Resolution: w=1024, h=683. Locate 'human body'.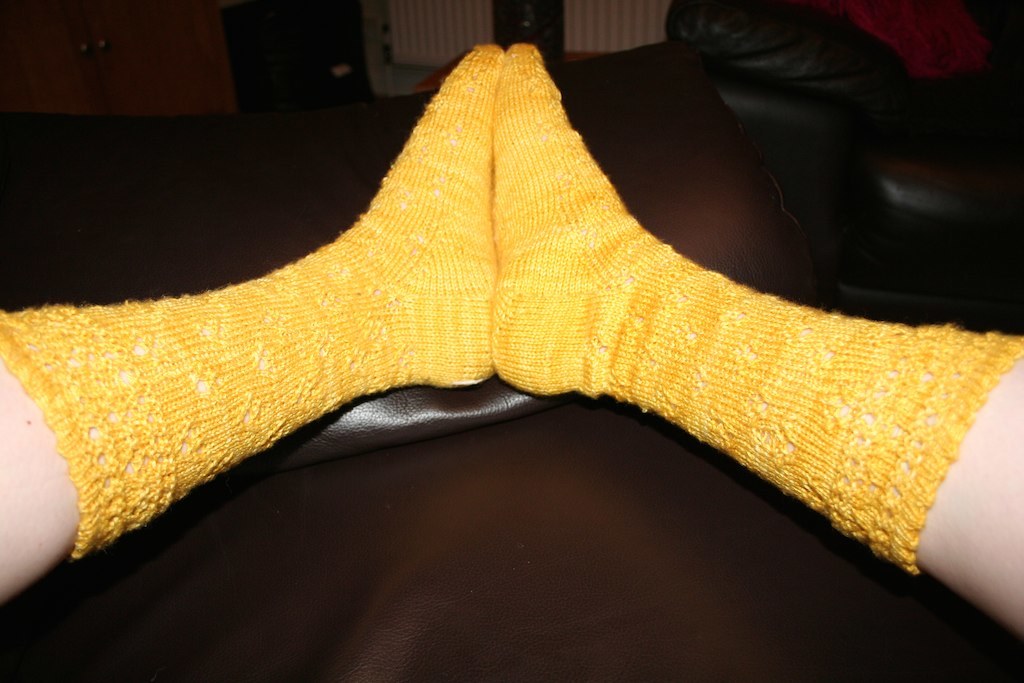
<region>0, 42, 1023, 656</region>.
